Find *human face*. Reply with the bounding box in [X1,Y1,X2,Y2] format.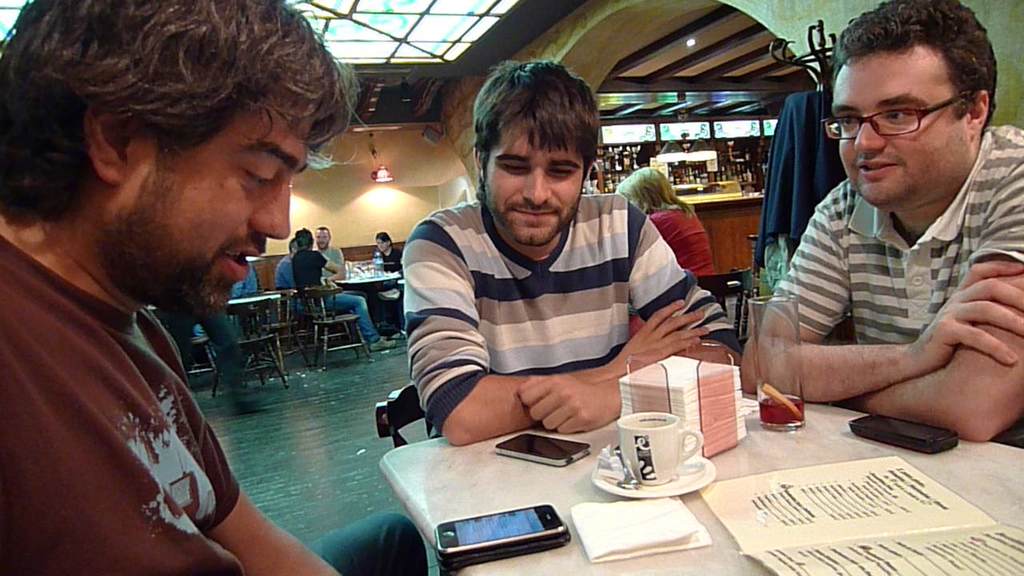
[831,52,971,211].
